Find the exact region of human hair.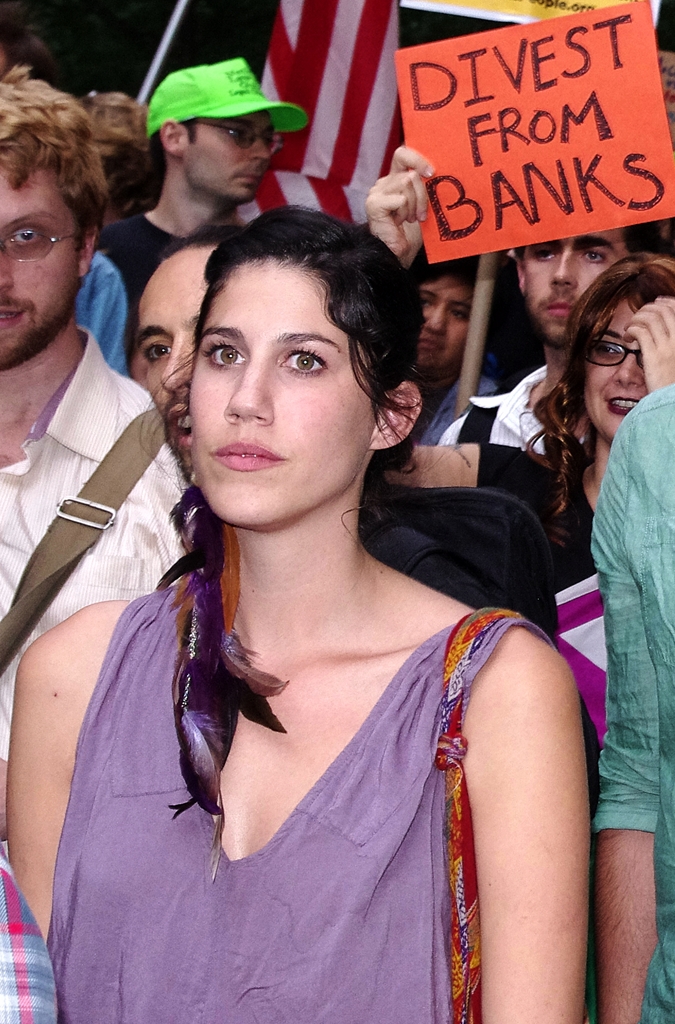
Exact region: rect(161, 207, 424, 819).
